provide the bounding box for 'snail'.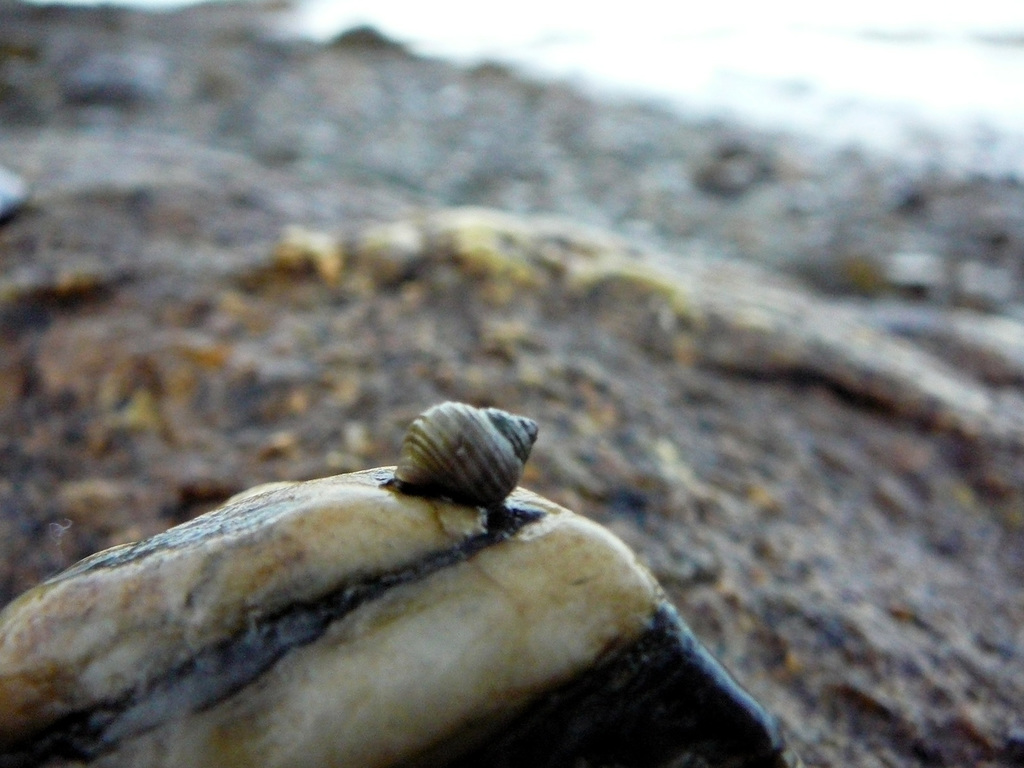
385, 400, 541, 513.
